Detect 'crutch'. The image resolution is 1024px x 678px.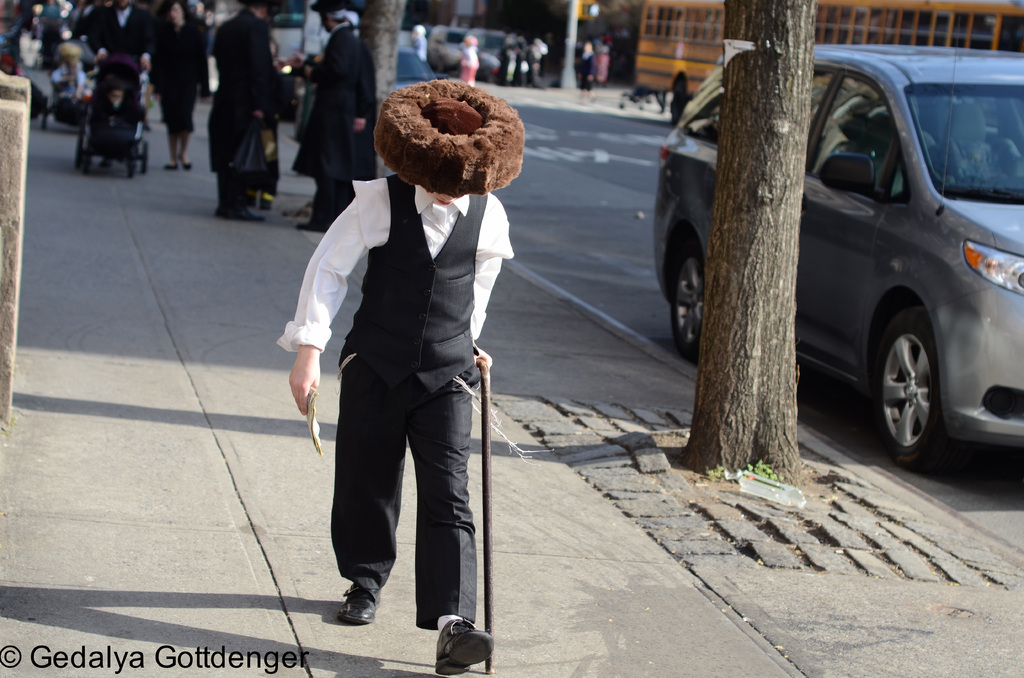
(x1=474, y1=349, x2=494, y2=672).
